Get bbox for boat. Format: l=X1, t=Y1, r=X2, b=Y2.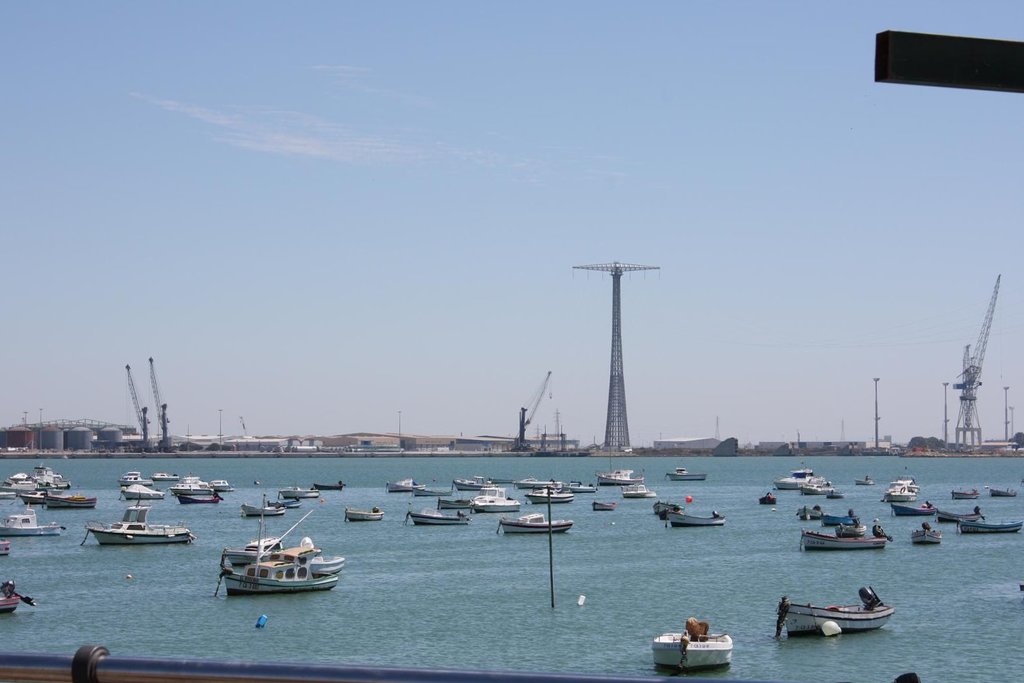
l=115, t=466, r=157, b=486.
